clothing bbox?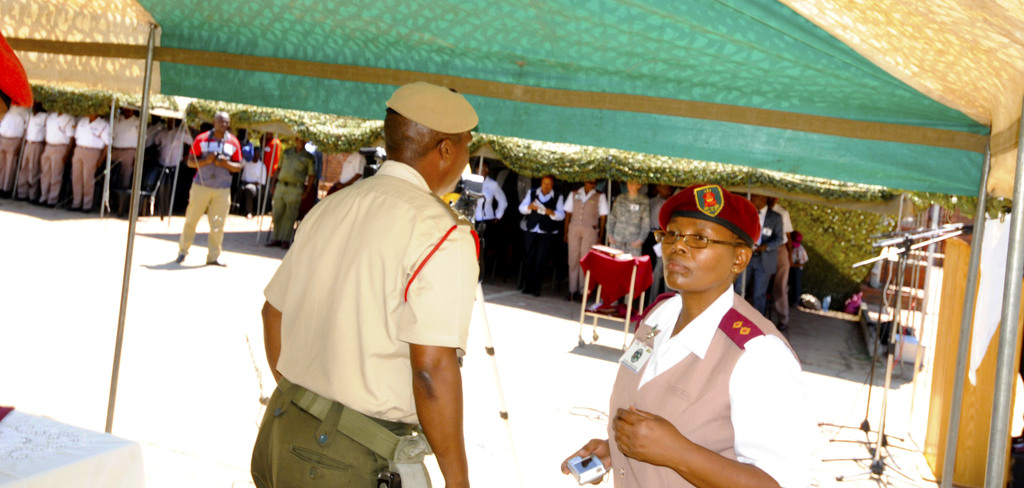
left=268, top=148, right=316, bottom=241
